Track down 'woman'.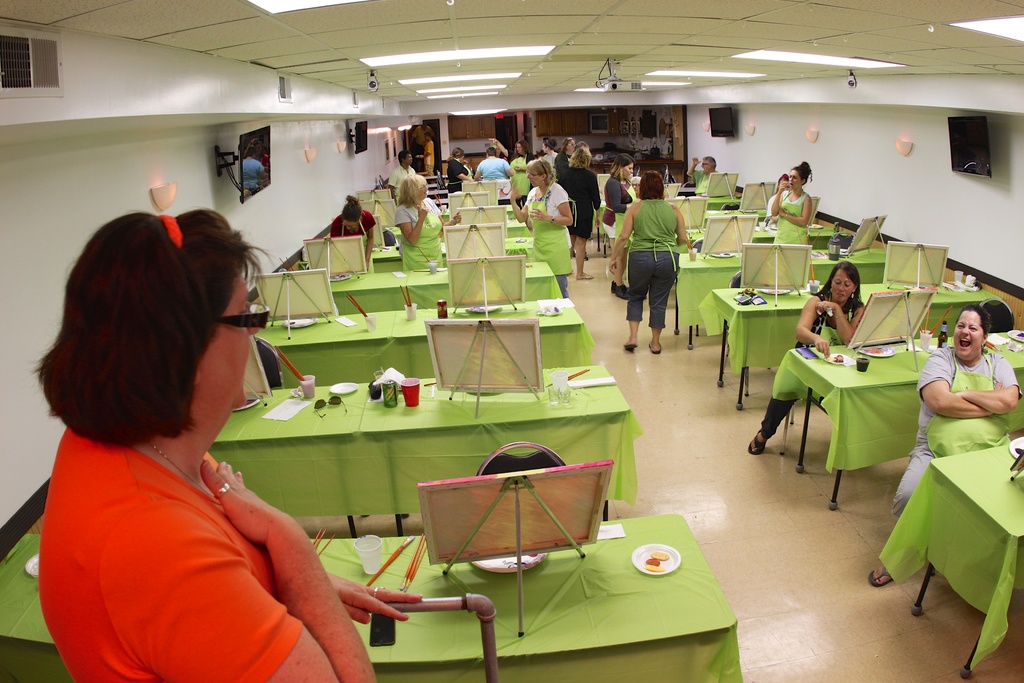
Tracked to (x1=509, y1=156, x2=572, y2=298).
